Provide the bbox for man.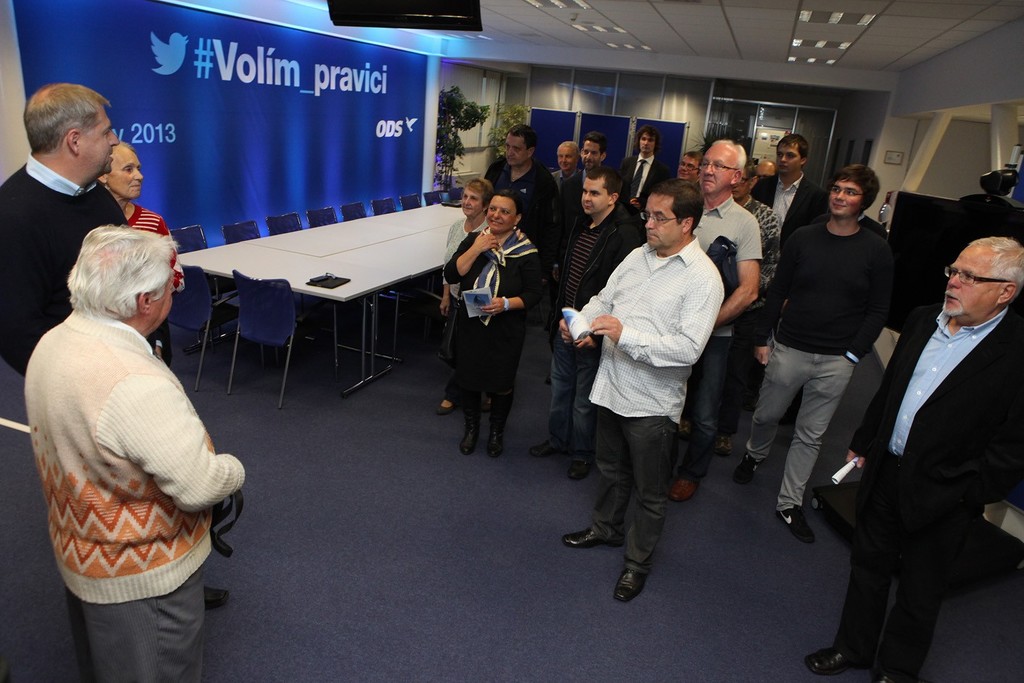
select_region(552, 134, 589, 240).
